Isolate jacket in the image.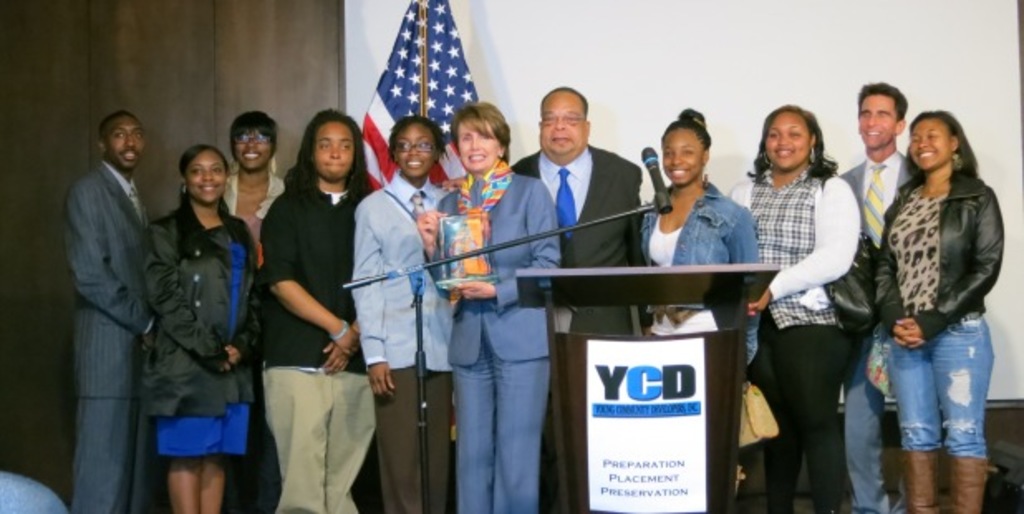
Isolated region: select_region(636, 176, 759, 363).
